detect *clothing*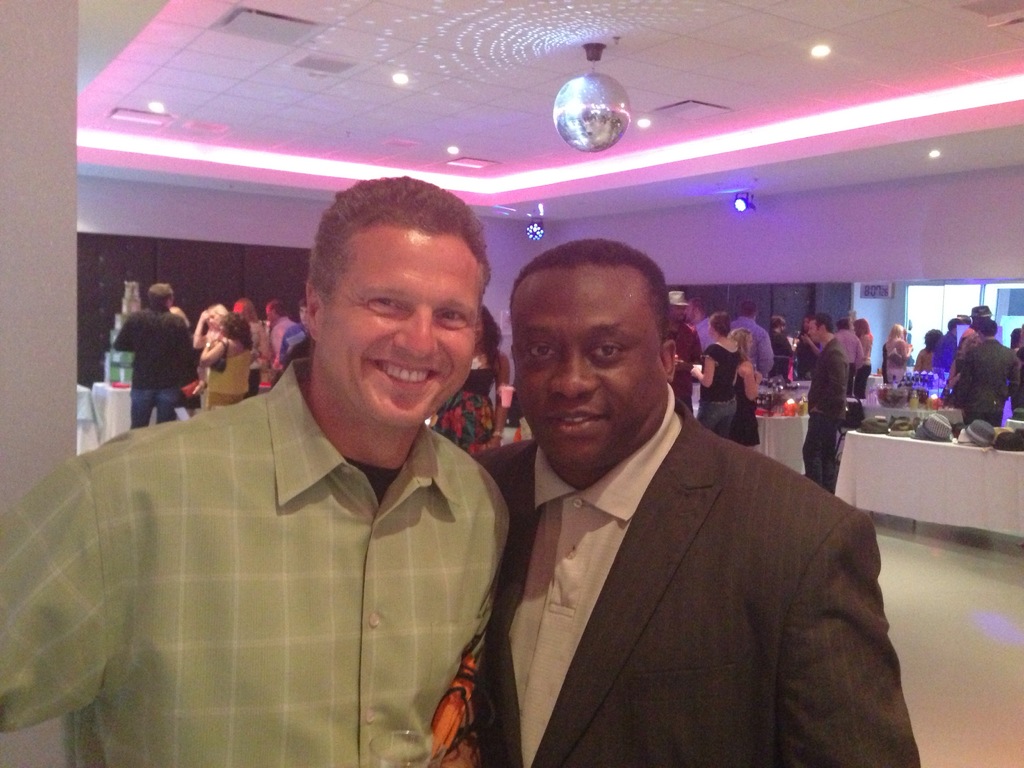
(left=697, top=340, right=746, bottom=438)
